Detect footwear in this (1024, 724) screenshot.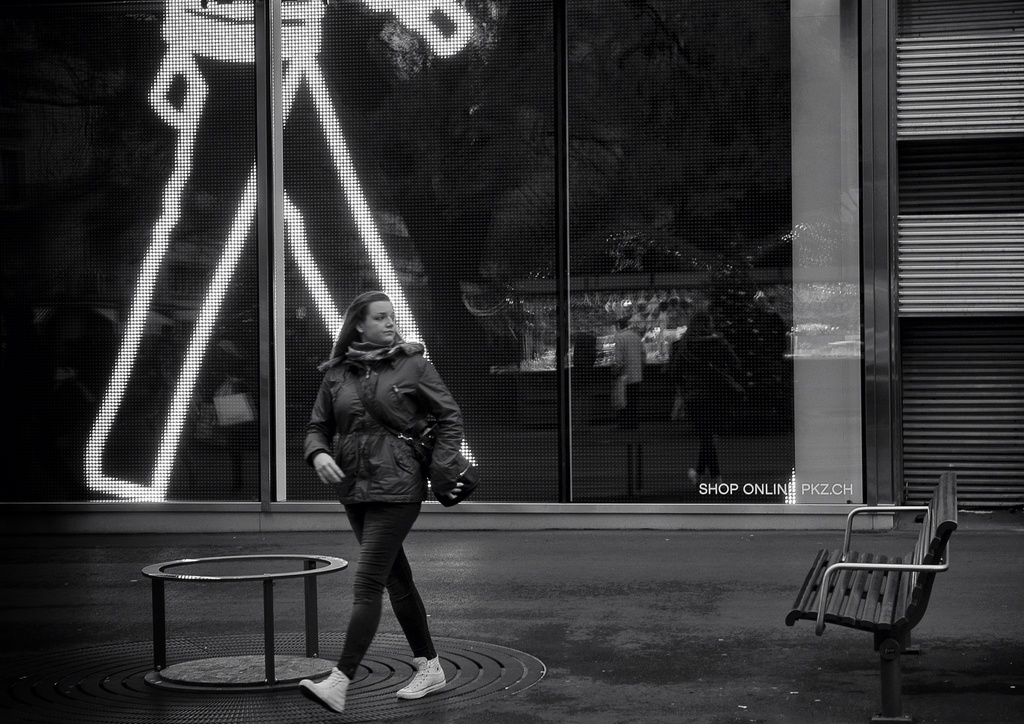
Detection: [300,671,348,712].
